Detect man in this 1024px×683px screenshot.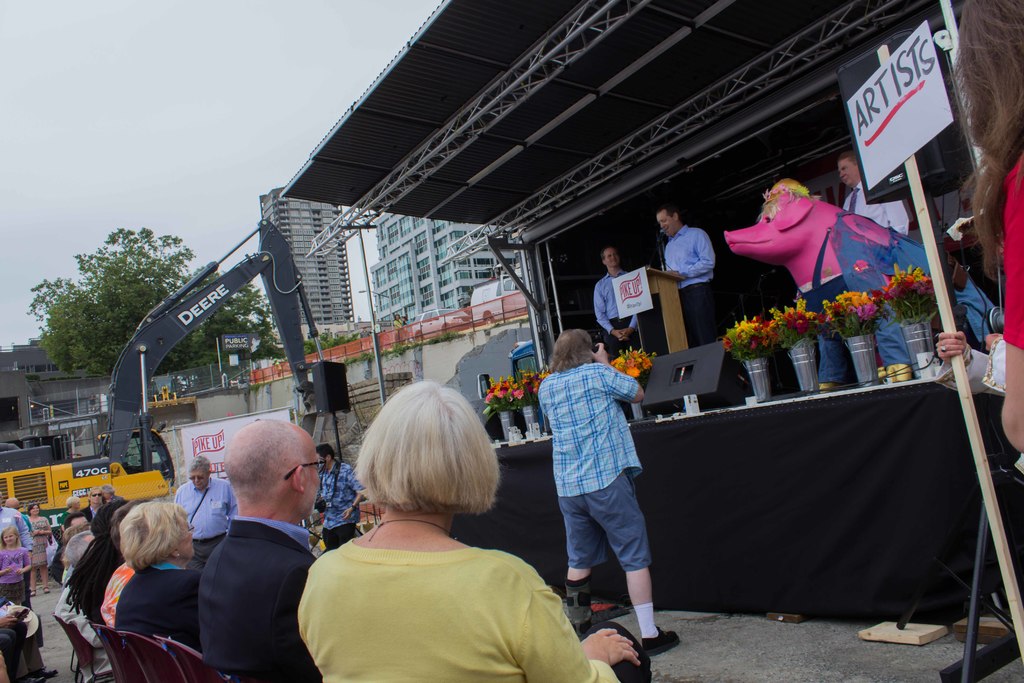
Detection: (x1=176, y1=456, x2=239, y2=573).
